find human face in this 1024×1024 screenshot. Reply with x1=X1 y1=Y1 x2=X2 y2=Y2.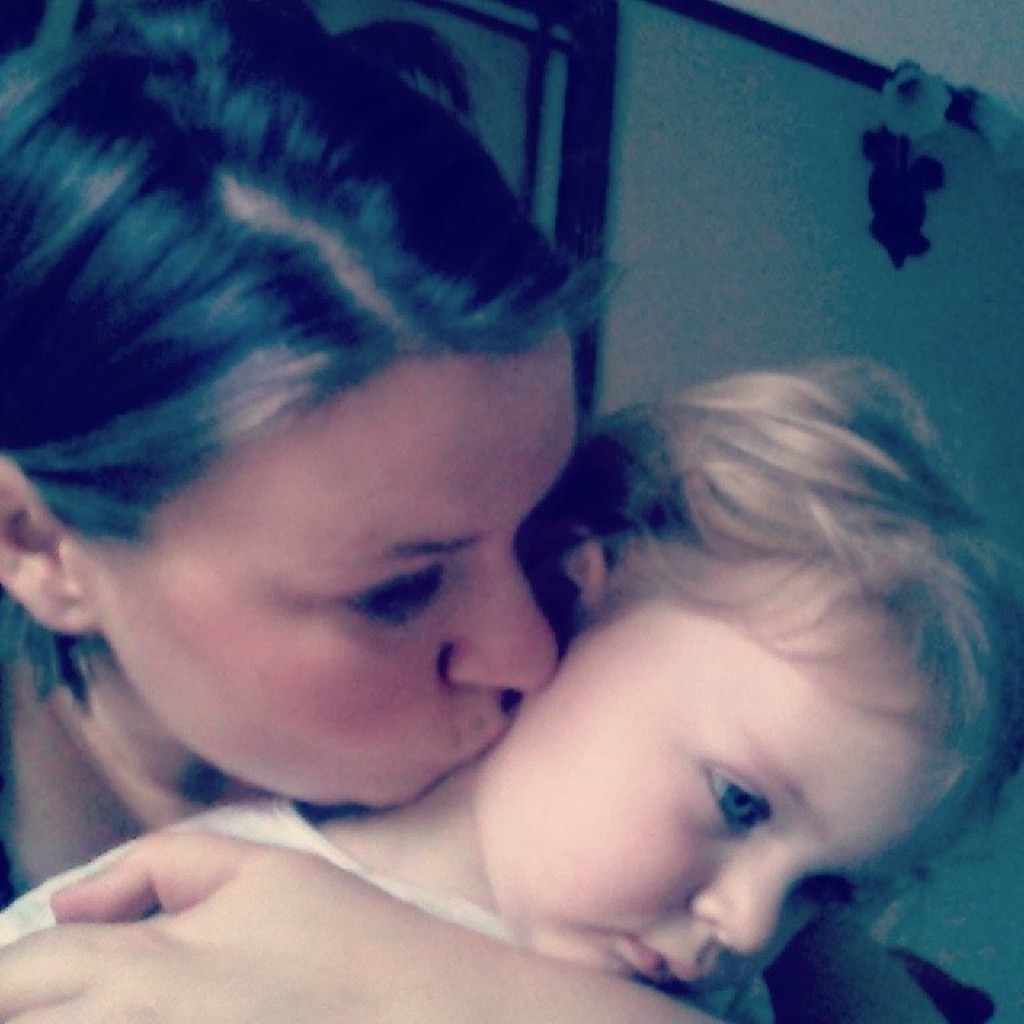
x1=99 y1=371 x2=589 y2=814.
